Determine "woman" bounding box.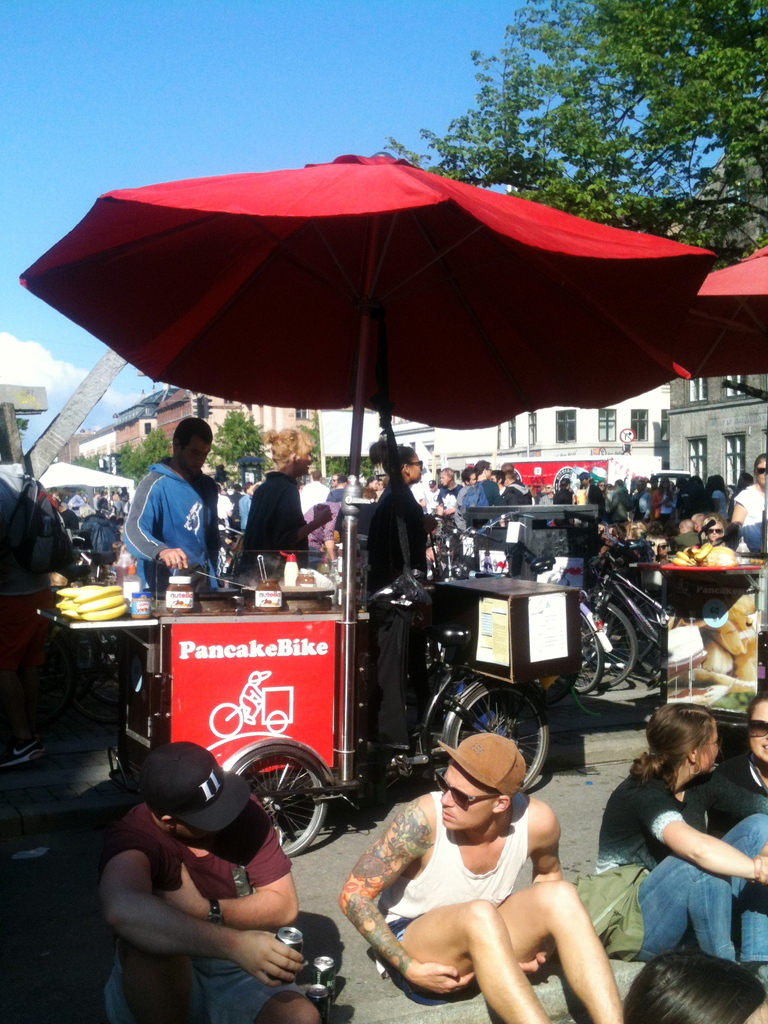
Determined: (364,442,439,748).
